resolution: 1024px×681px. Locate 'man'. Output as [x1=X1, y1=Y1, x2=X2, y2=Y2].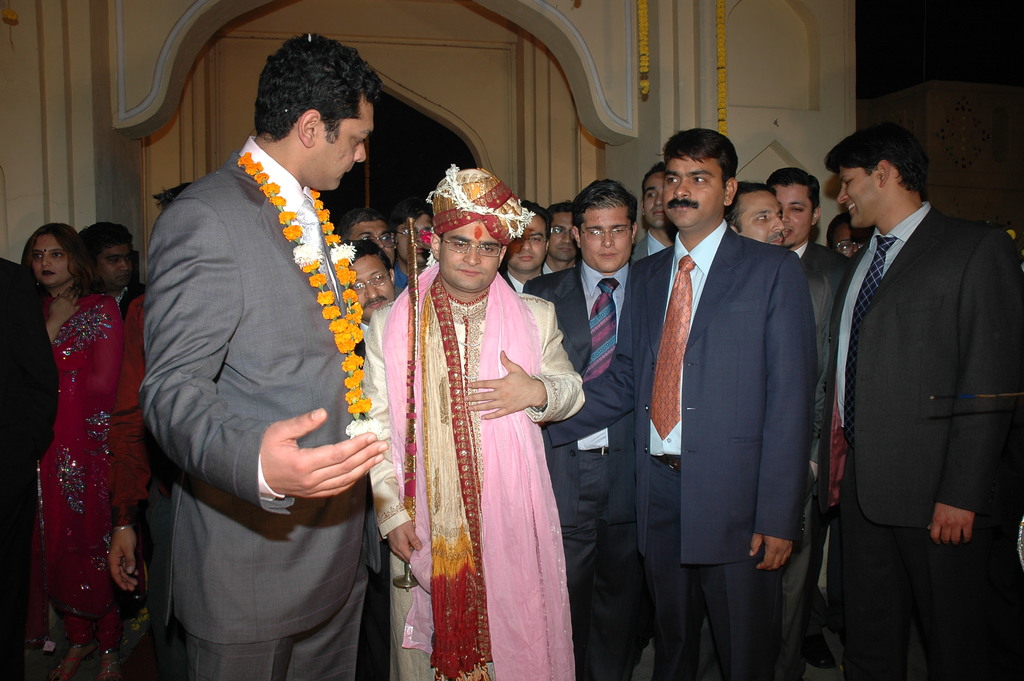
[x1=815, y1=40, x2=1002, y2=680].
